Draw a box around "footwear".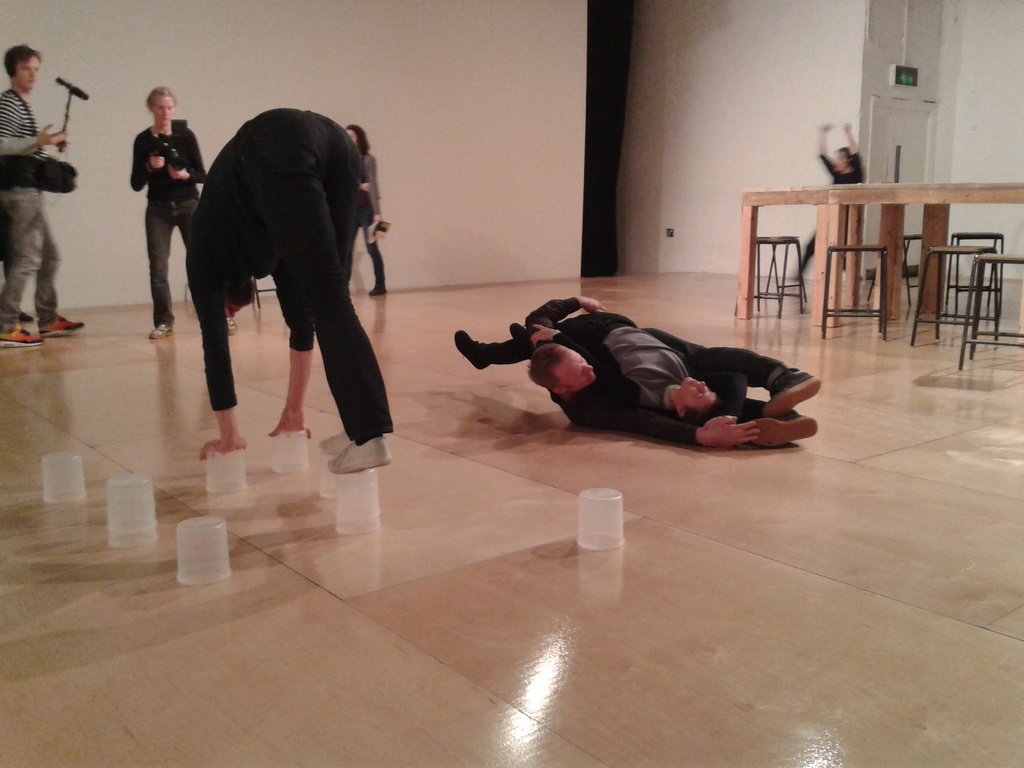
329/436/387/475.
